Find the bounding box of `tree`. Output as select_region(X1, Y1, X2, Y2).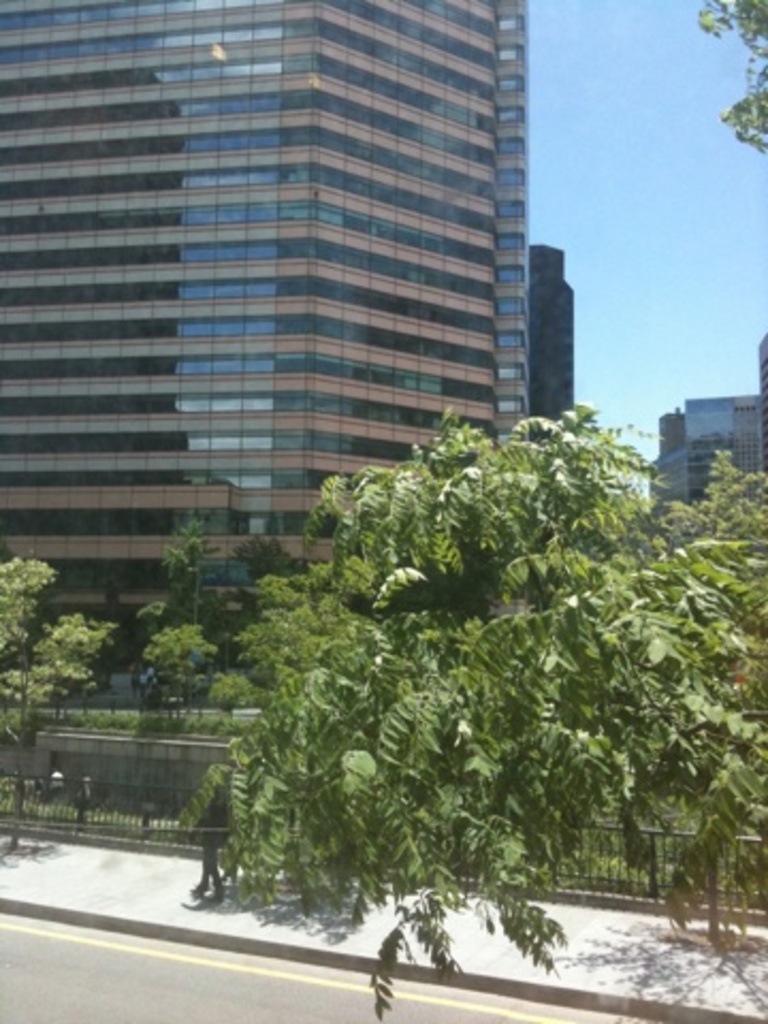
select_region(0, 548, 119, 855).
